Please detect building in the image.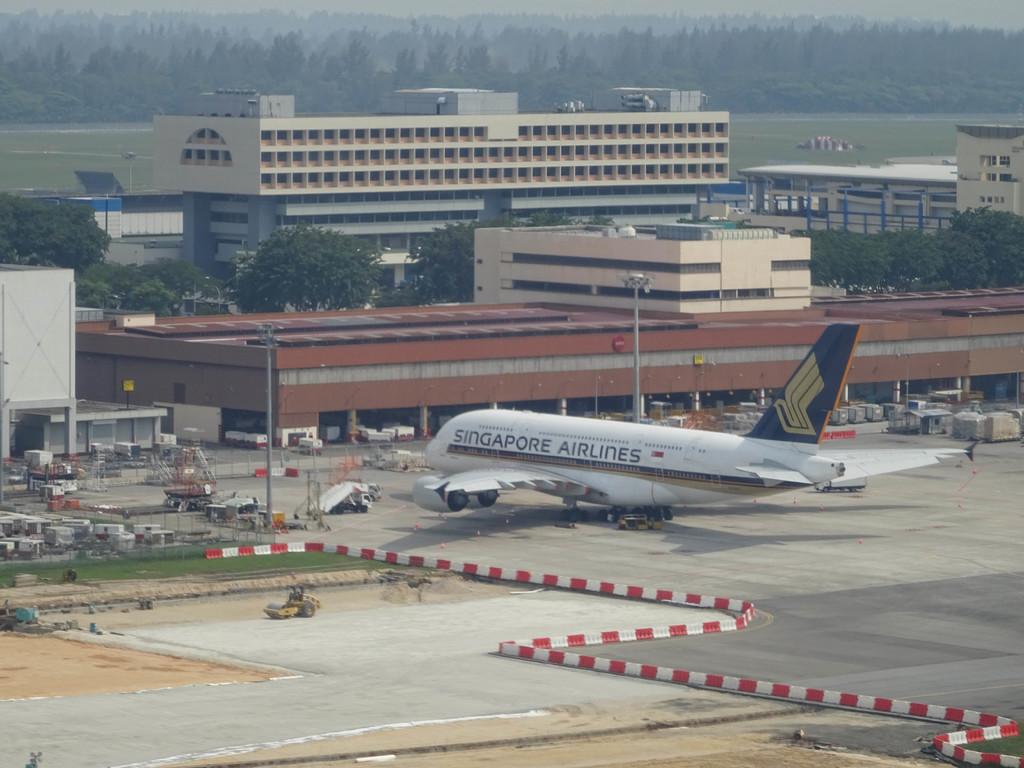
bbox(70, 287, 1023, 458).
